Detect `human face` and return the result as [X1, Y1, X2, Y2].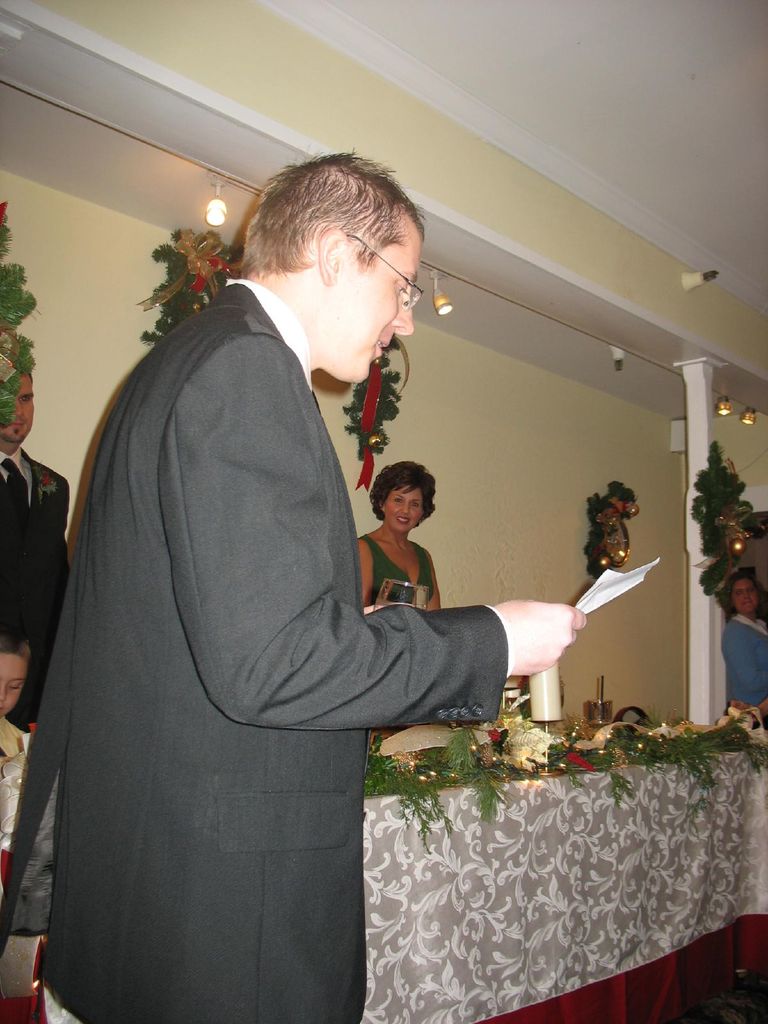
[341, 239, 421, 385].
